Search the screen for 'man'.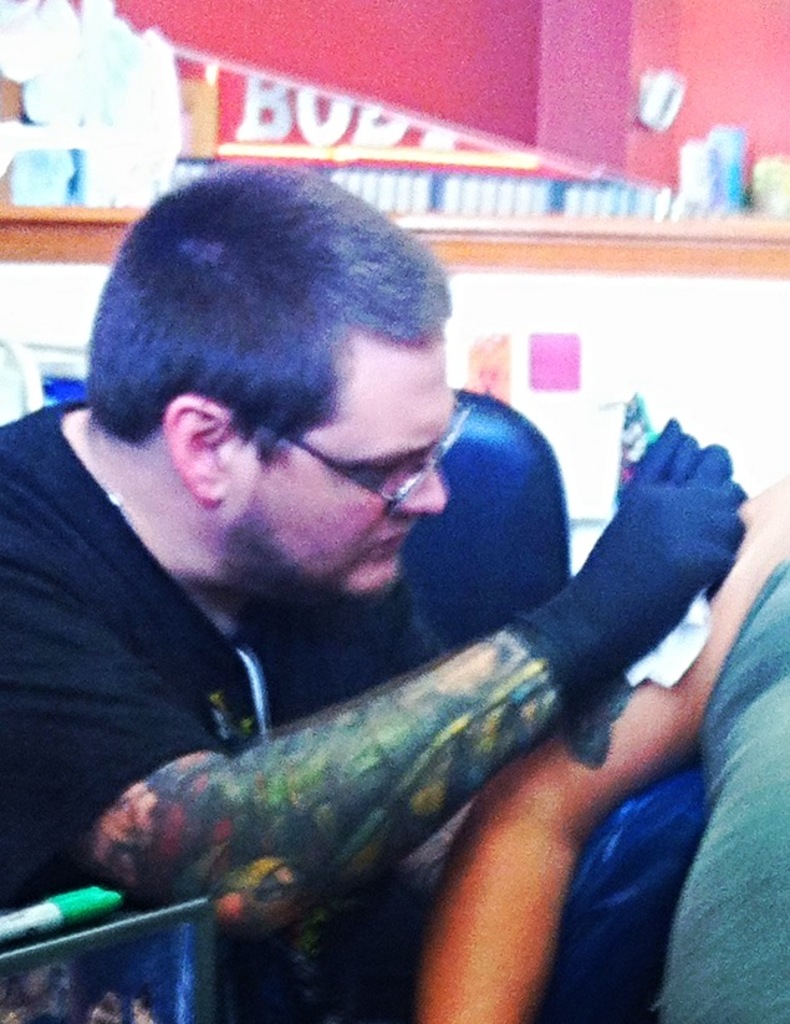
Found at [x1=0, y1=154, x2=750, y2=1023].
